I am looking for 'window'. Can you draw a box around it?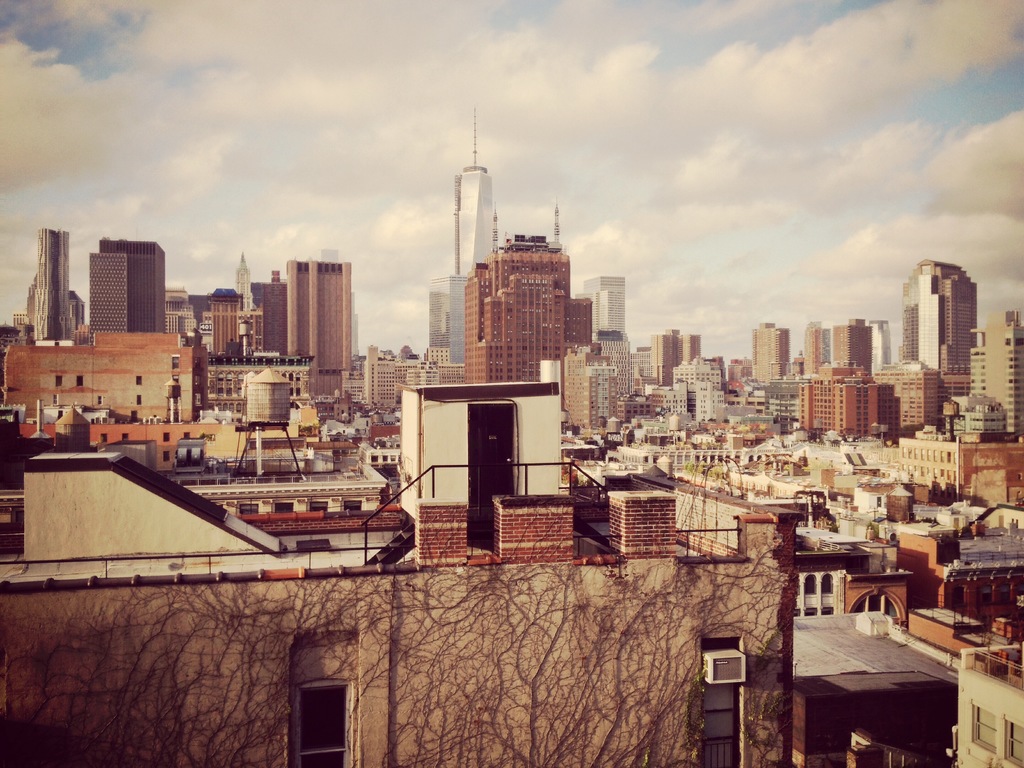
Sure, the bounding box is left=804, top=574, right=815, bottom=595.
